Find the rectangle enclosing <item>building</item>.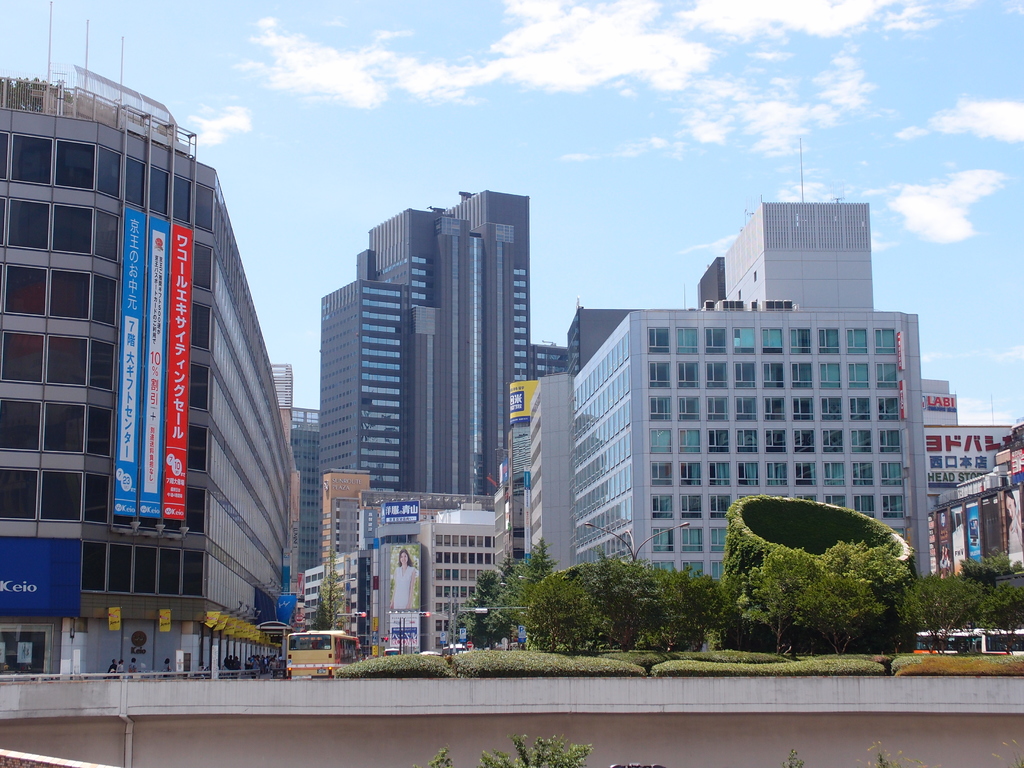
324/465/374/632.
